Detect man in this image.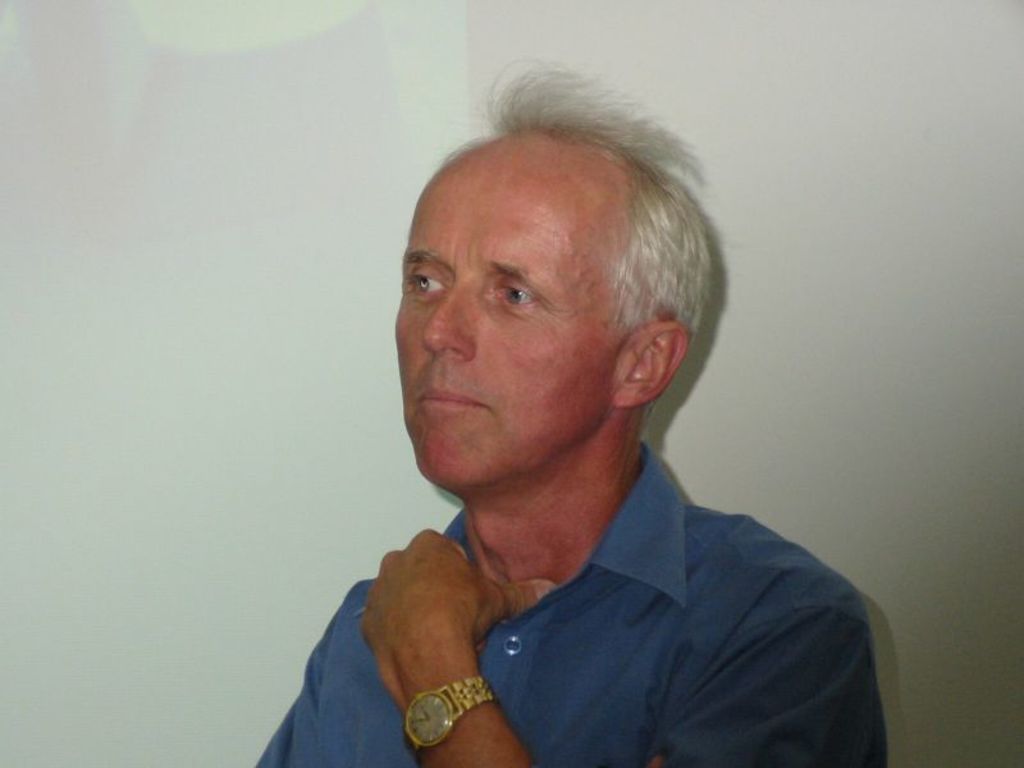
Detection: l=220, t=82, r=895, b=767.
